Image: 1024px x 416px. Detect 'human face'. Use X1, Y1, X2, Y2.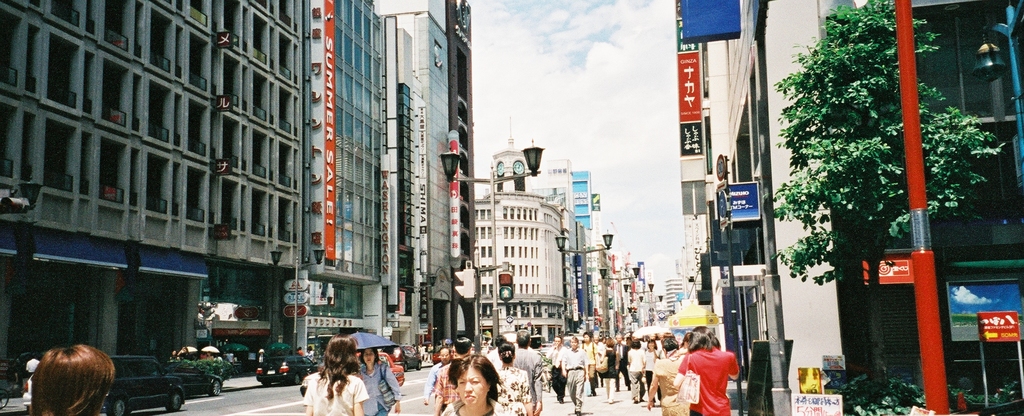
364, 351, 372, 367.
